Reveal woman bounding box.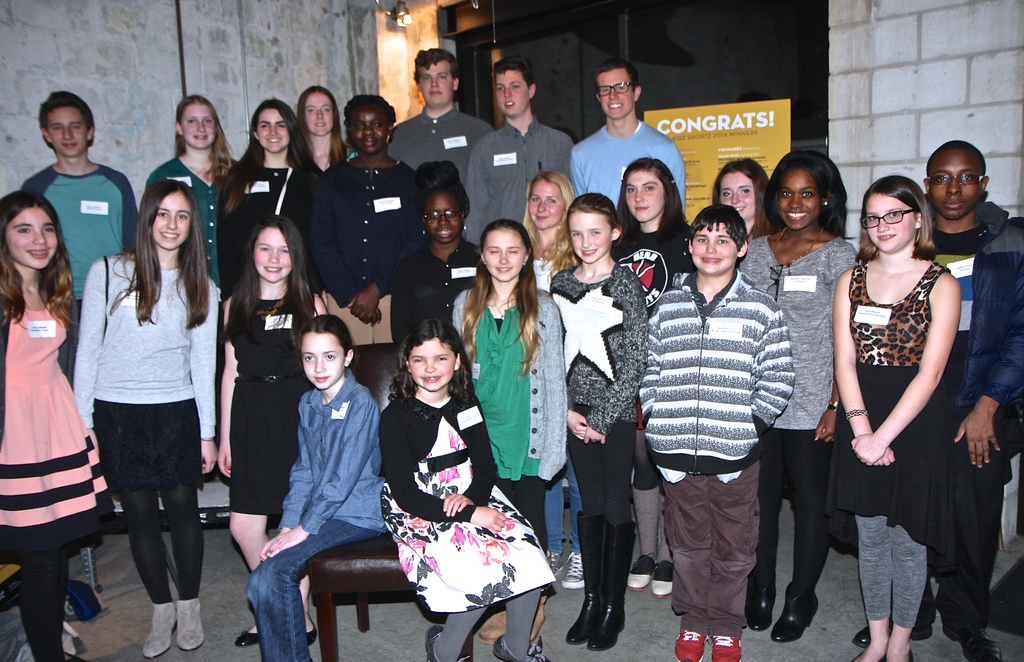
Revealed: x1=71, y1=177, x2=235, y2=640.
